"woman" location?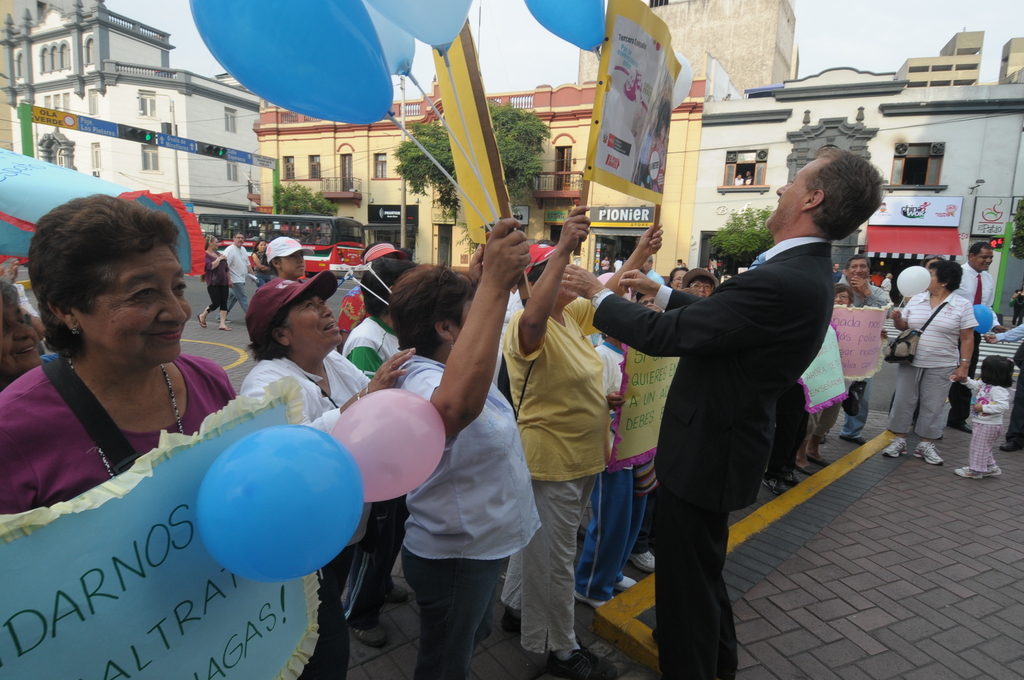
[left=807, top=281, right=888, bottom=480]
